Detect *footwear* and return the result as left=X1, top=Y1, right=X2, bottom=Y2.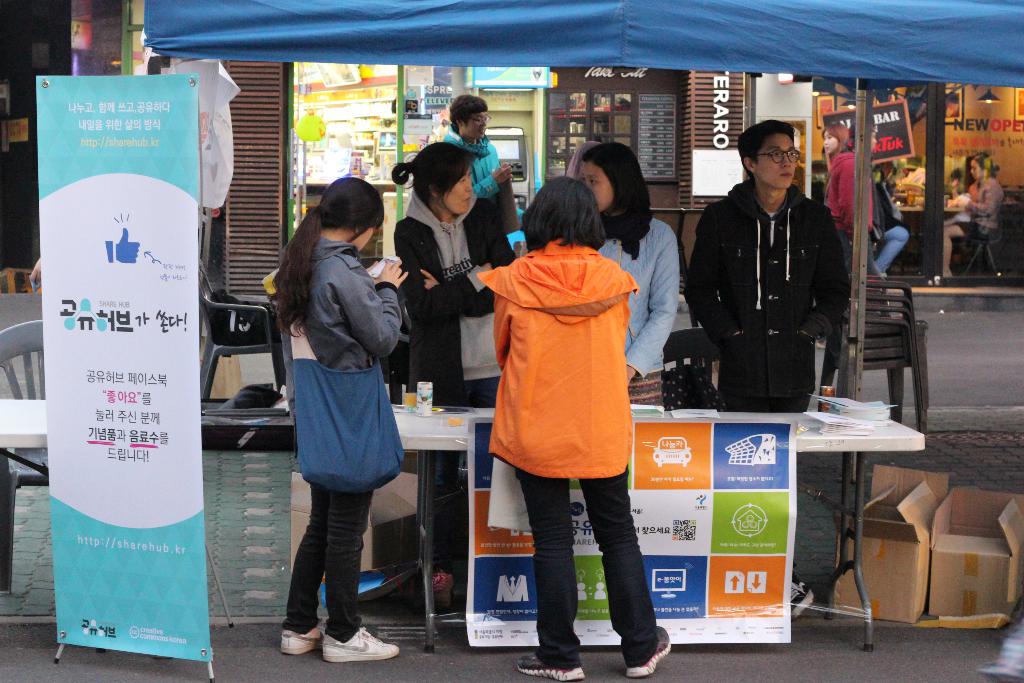
left=792, top=570, right=818, bottom=620.
